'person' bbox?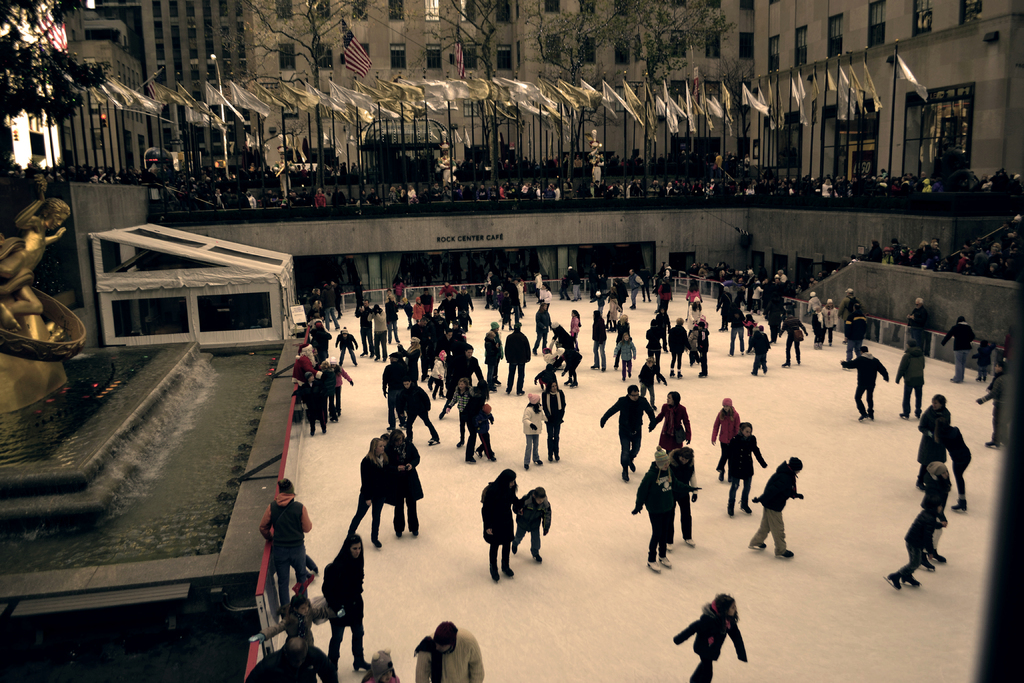
crop(812, 306, 828, 349)
